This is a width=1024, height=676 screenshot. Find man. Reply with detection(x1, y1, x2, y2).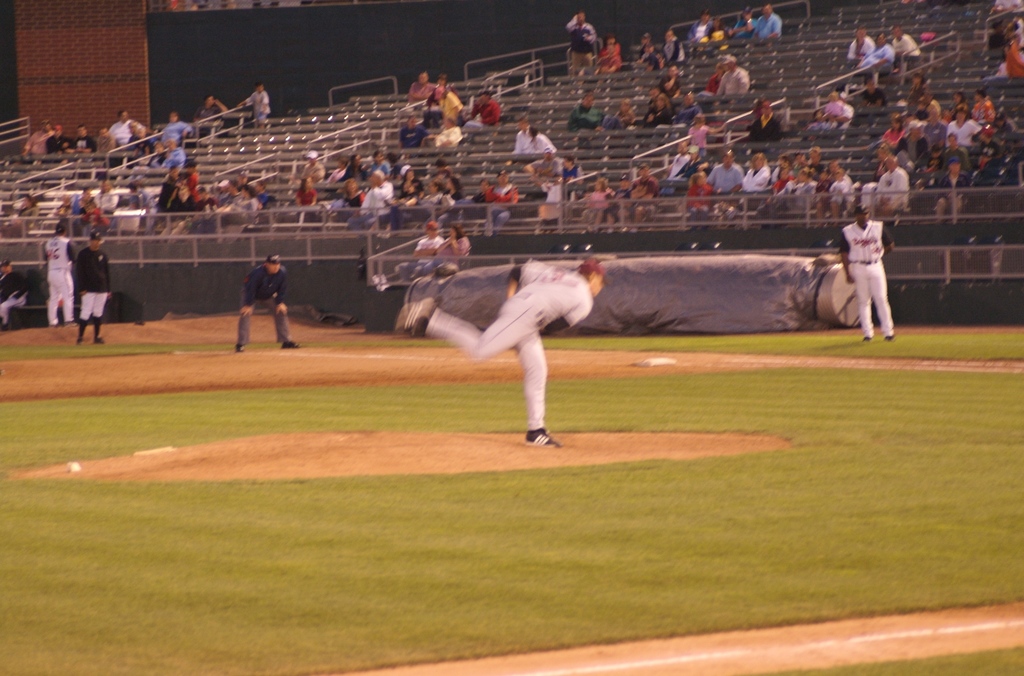
detection(860, 33, 893, 76).
